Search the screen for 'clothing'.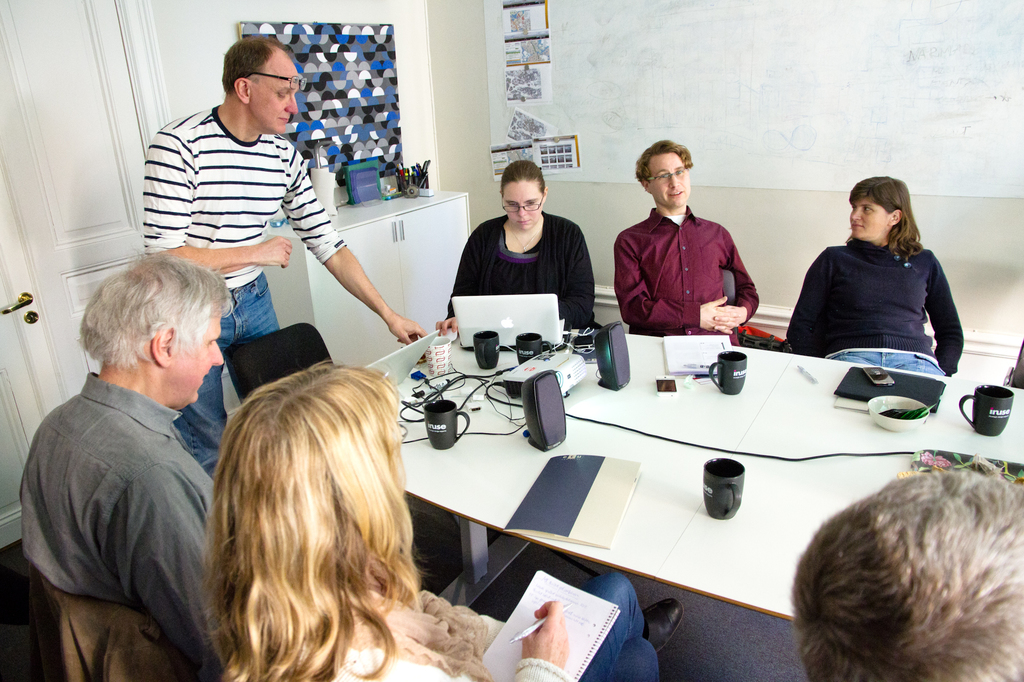
Found at (x1=787, y1=207, x2=966, y2=370).
